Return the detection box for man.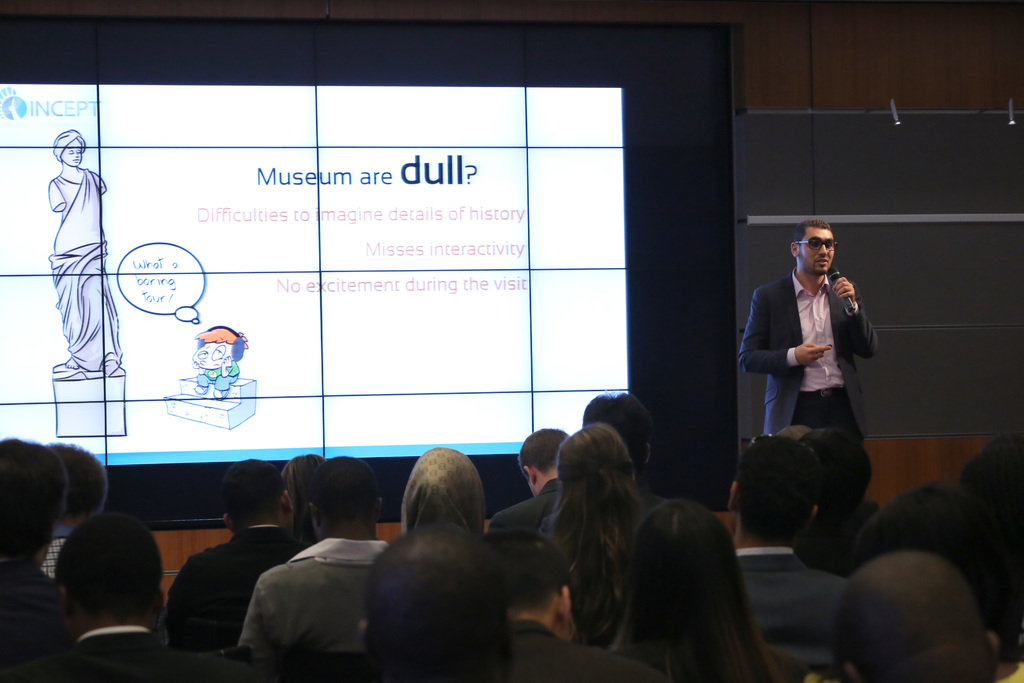
box(797, 436, 883, 579).
